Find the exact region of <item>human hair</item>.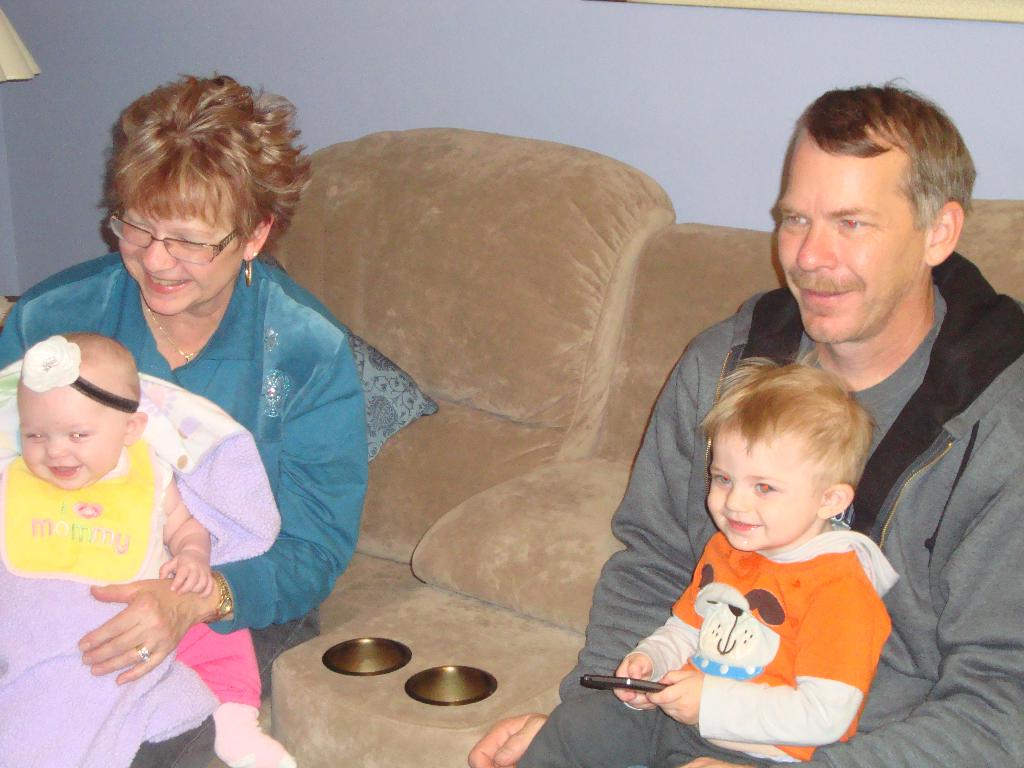
Exact region: detection(692, 358, 879, 500).
